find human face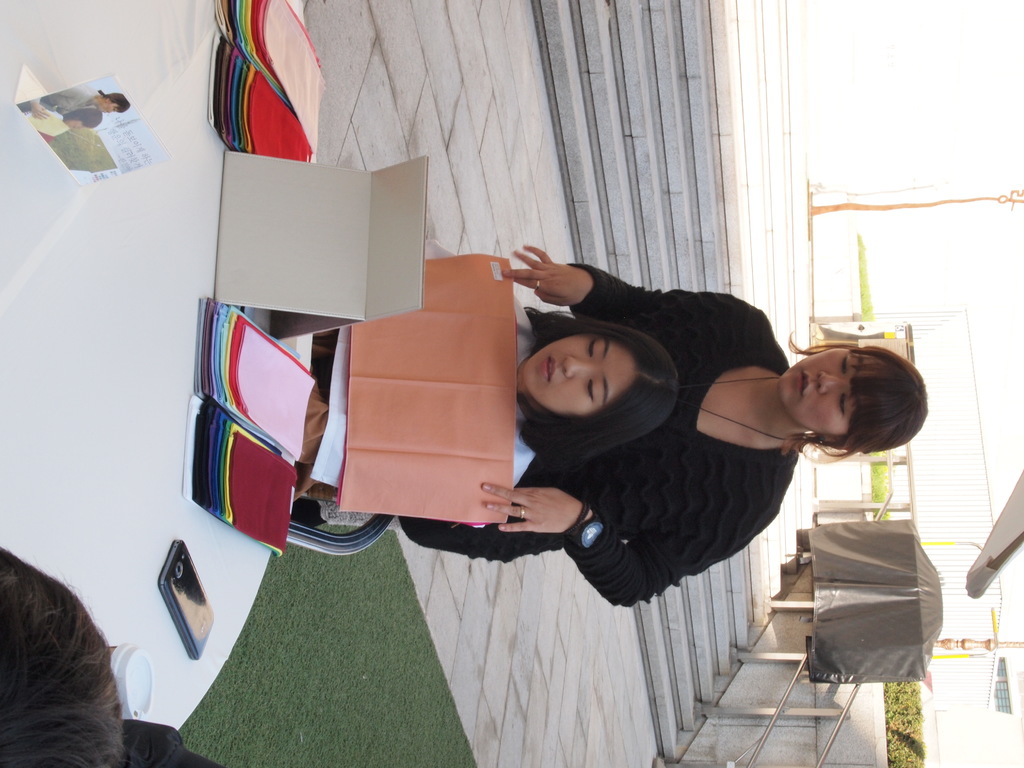
Rect(778, 346, 879, 438)
